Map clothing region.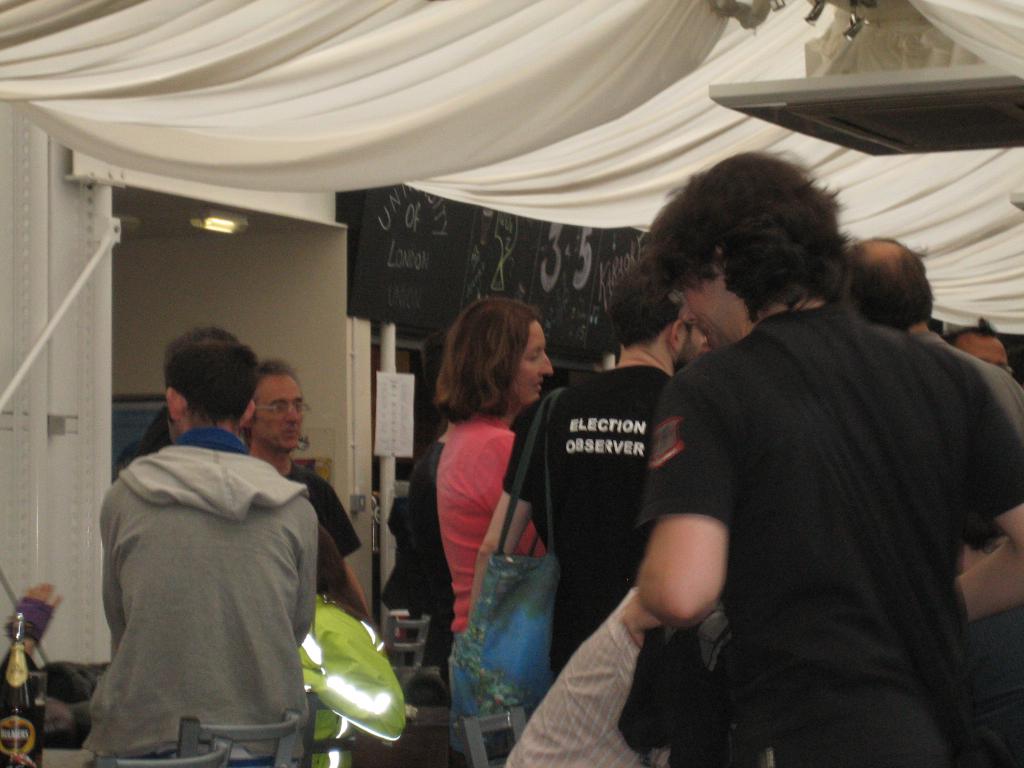
Mapped to bbox=(76, 392, 346, 767).
